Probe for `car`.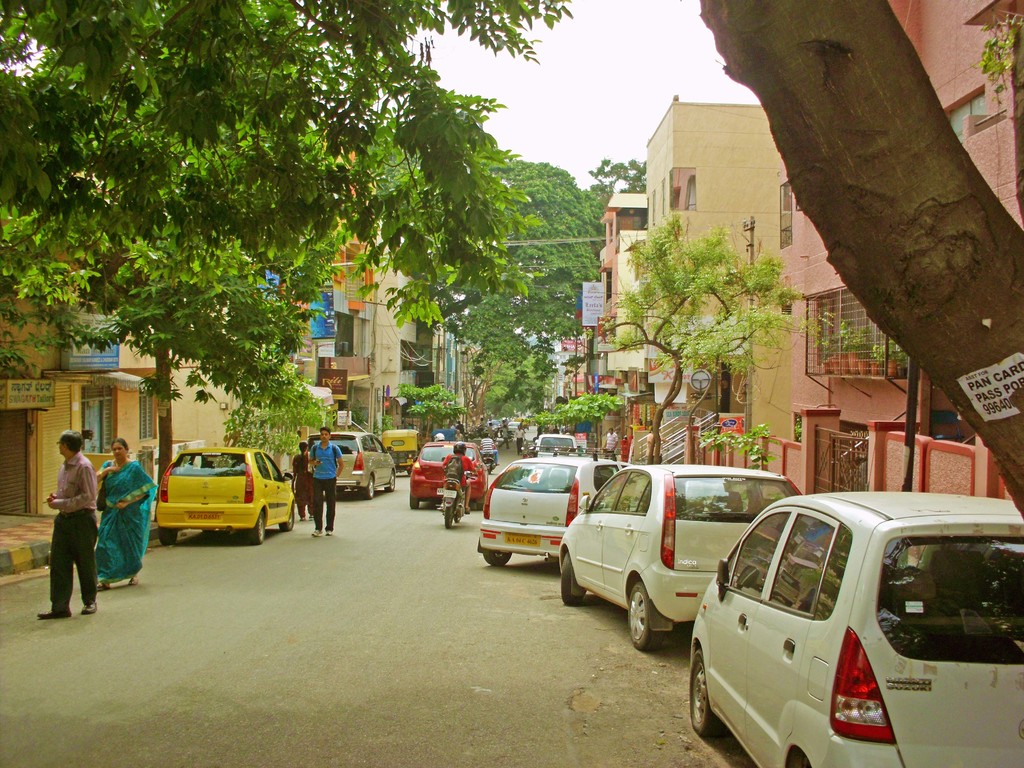
Probe result: {"x1": 409, "y1": 438, "x2": 488, "y2": 508}.
